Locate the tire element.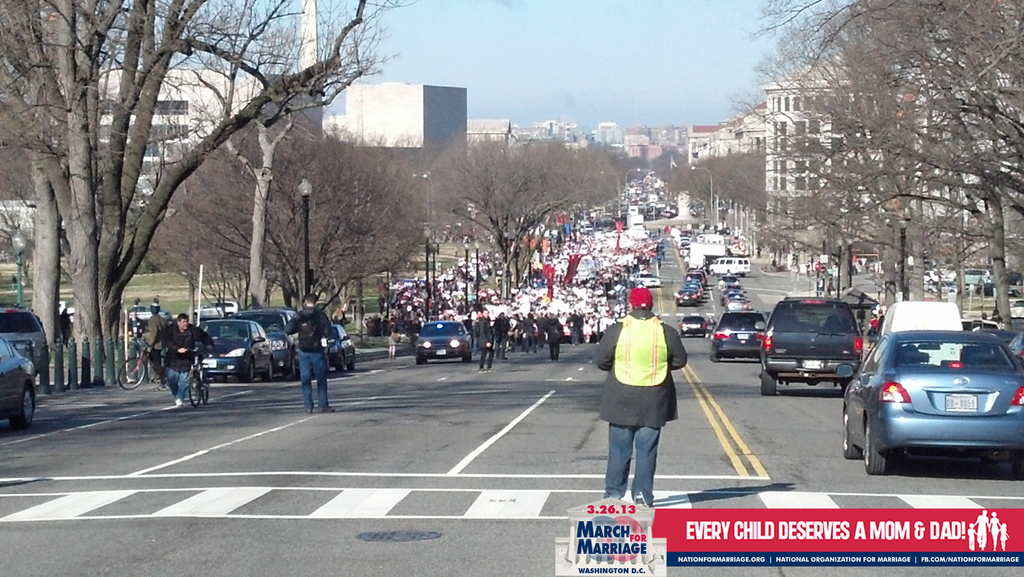
Element bbox: [243,359,255,381].
